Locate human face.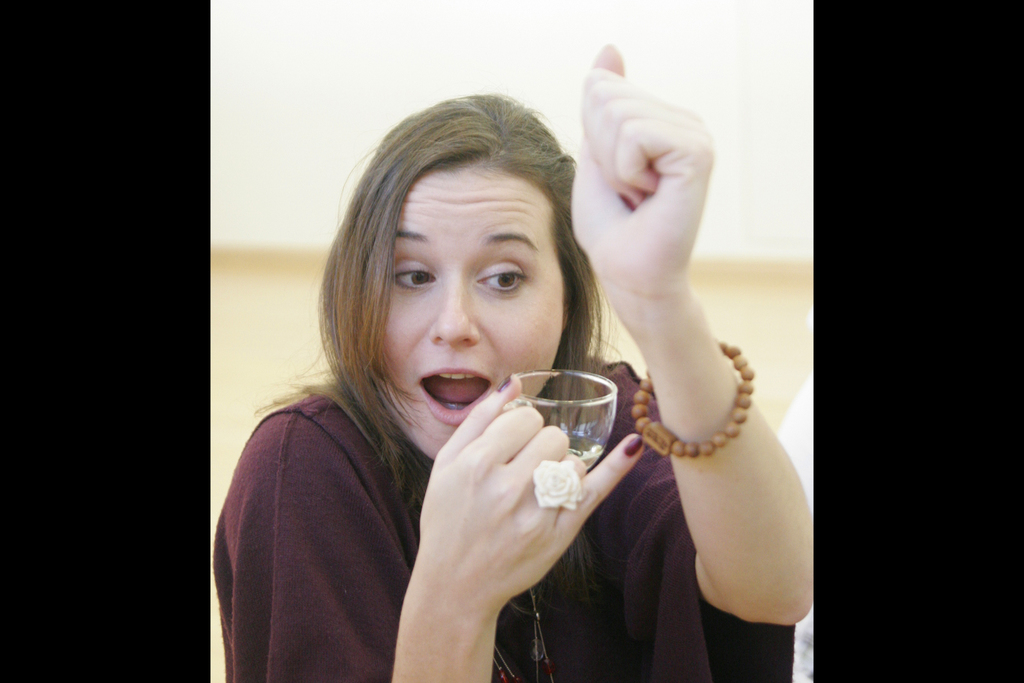
Bounding box: 373,168,563,462.
